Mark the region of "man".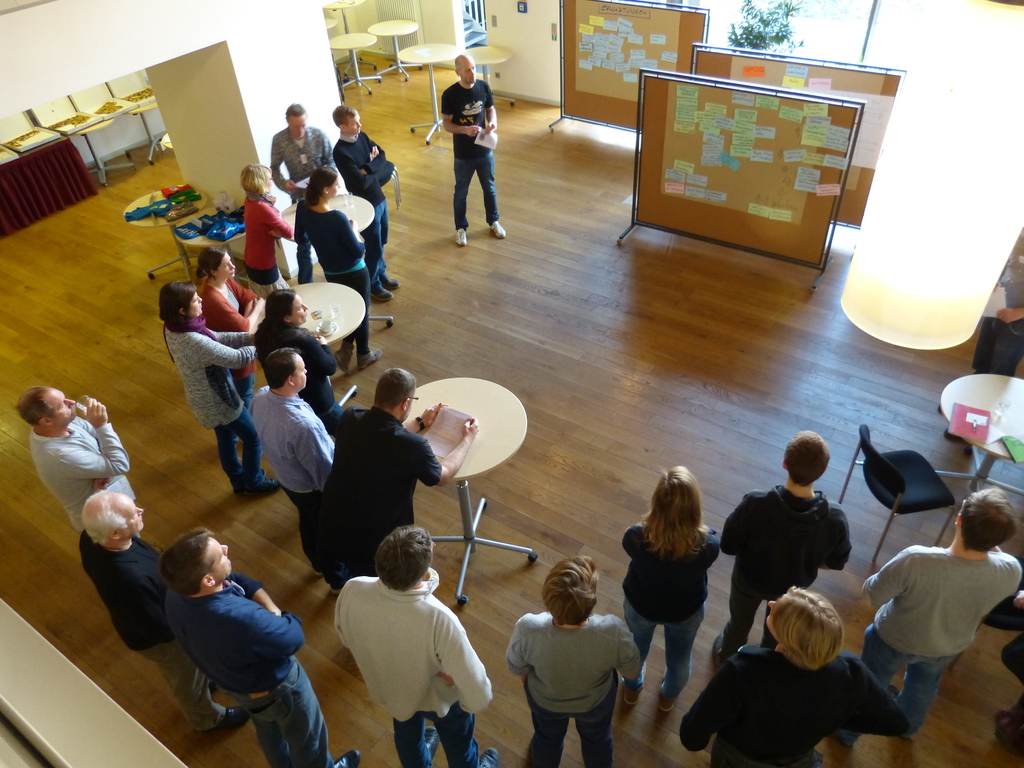
Region: [x1=78, y1=488, x2=252, y2=733].
